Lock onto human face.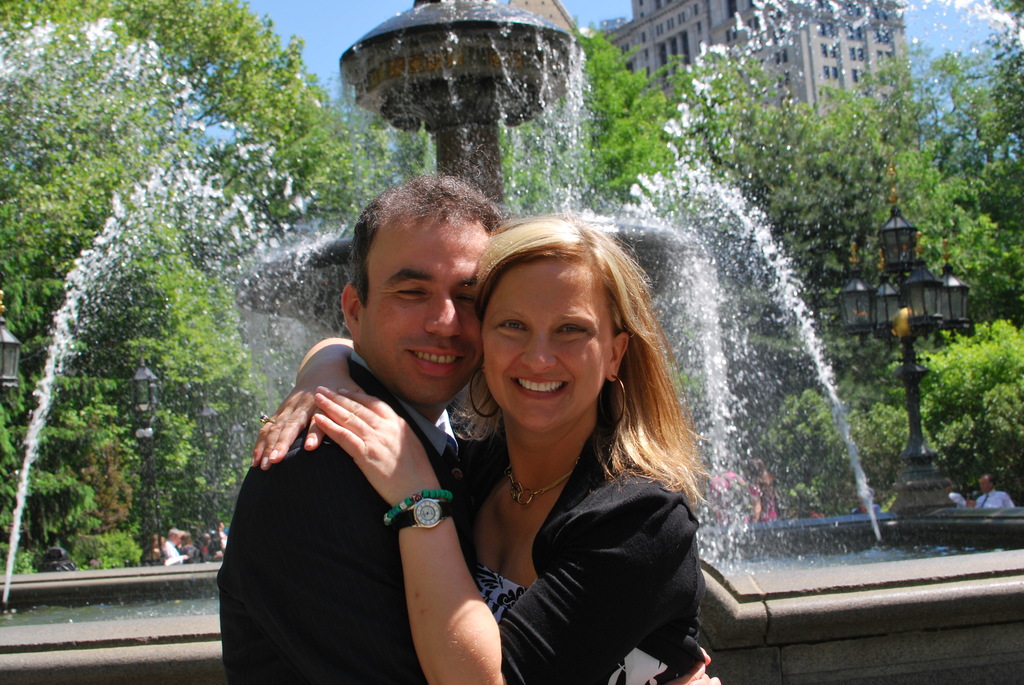
Locked: (478,257,609,432).
